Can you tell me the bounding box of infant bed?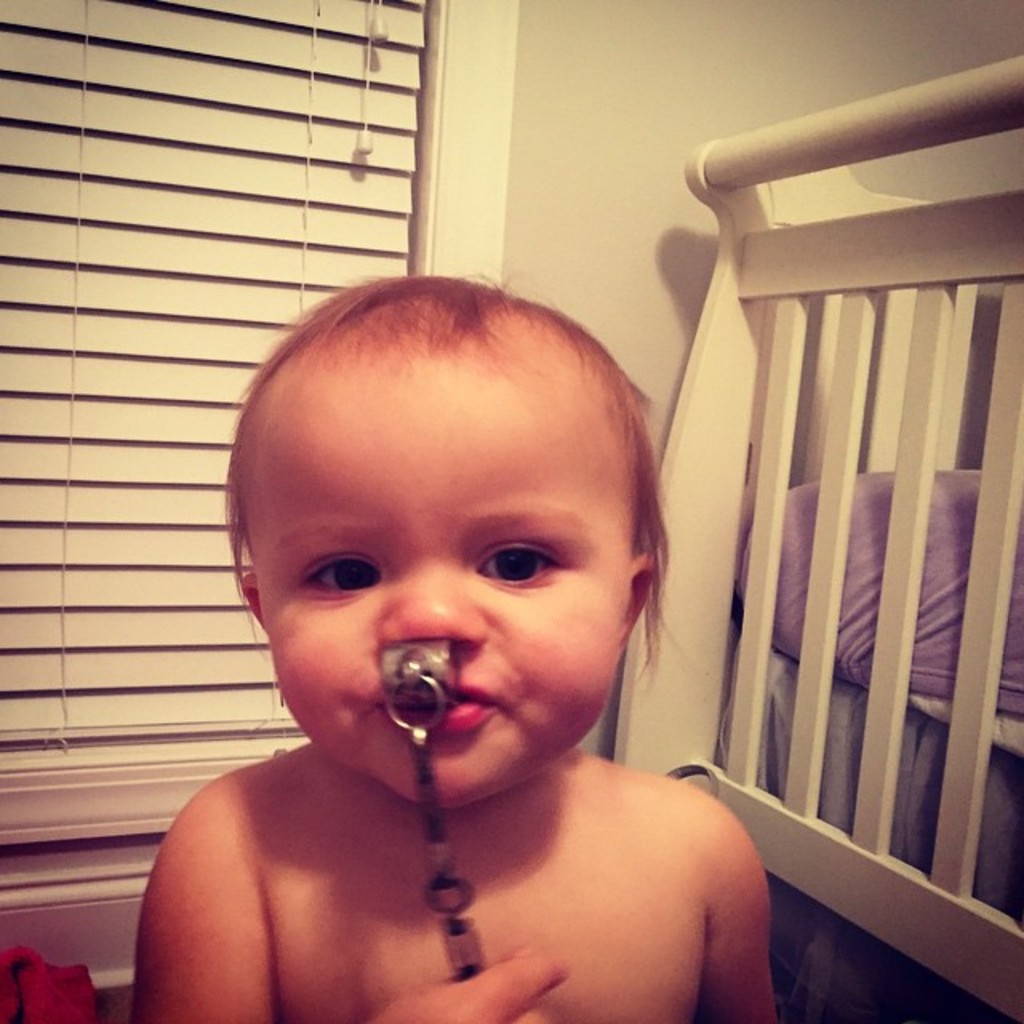
bbox=[611, 50, 1022, 1021].
